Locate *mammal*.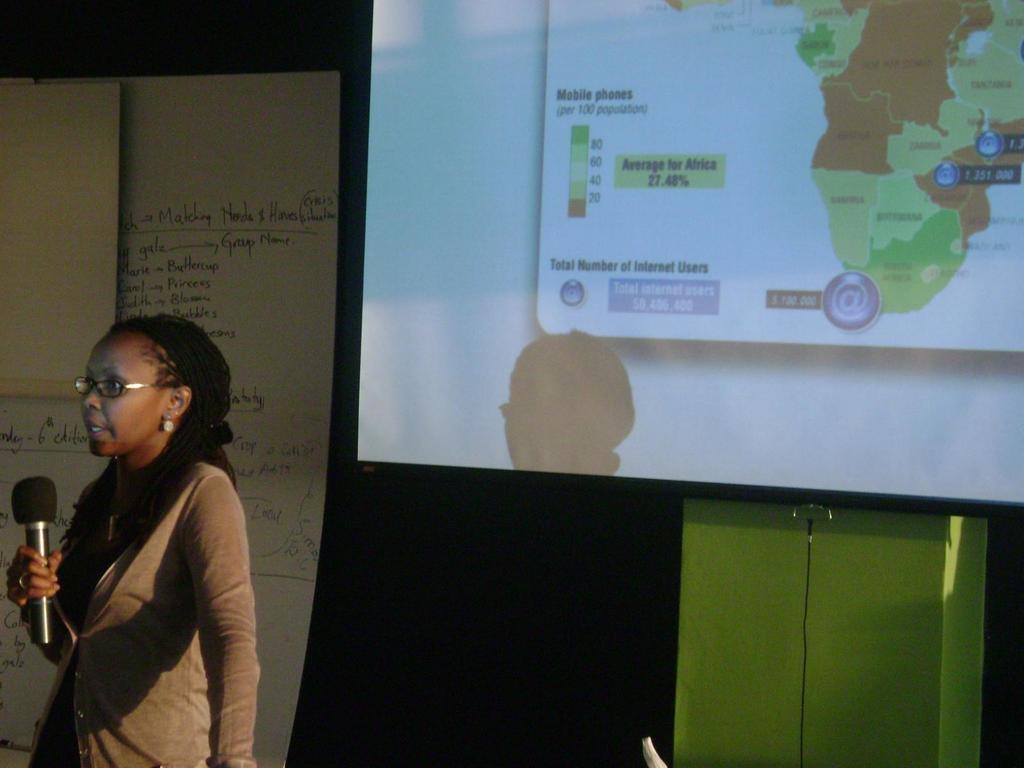
Bounding box: <bbox>7, 293, 258, 767</bbox>.
